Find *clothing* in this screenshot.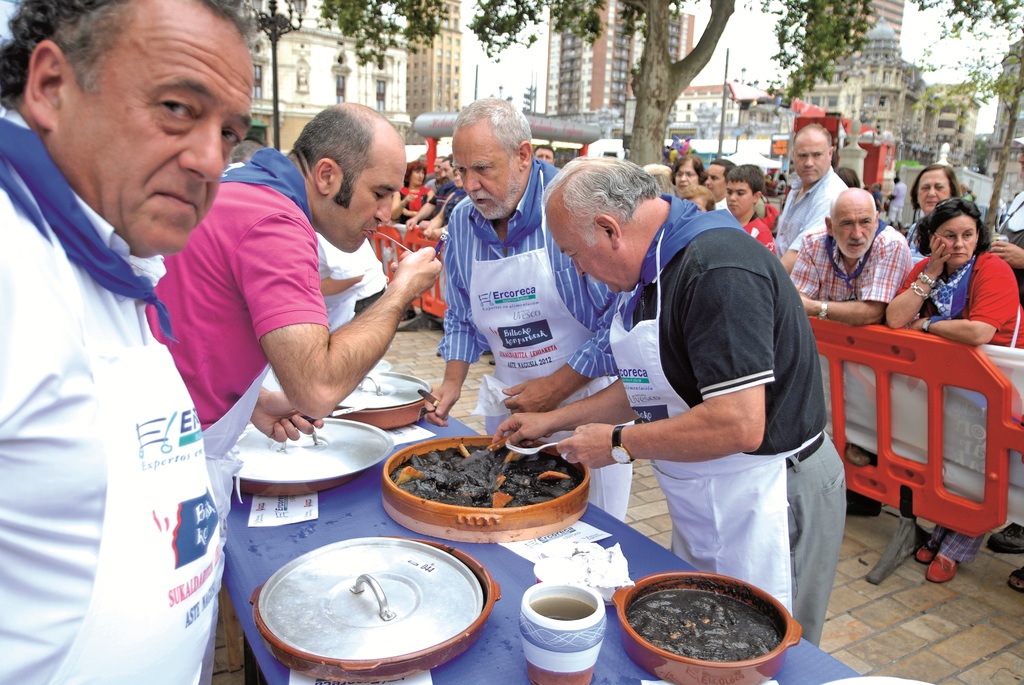
The bounding box for *clothing* is [left=780, top=162, right=838, bottom=261].
